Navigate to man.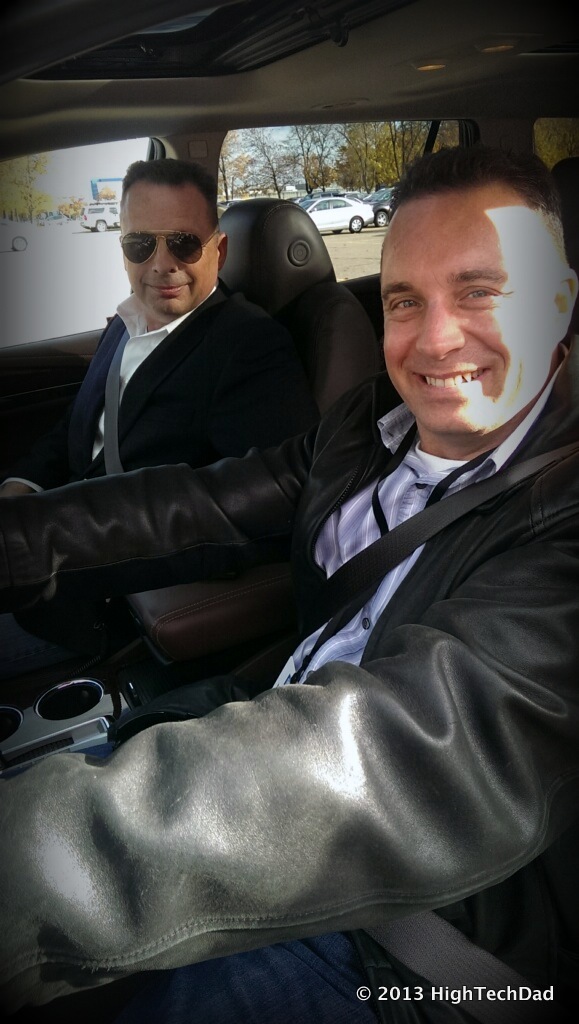
Navigation target: {"left": 0, "top": 147, "right": 578, "bottom": 1023}.
